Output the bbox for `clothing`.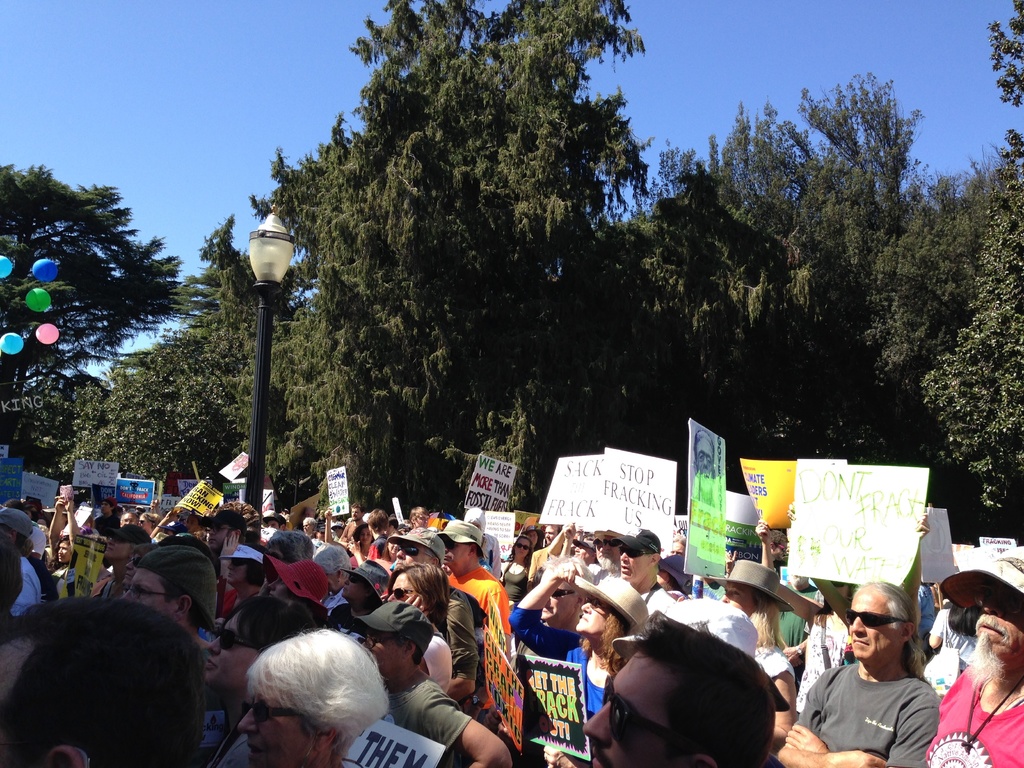
rect(437, 513, 510, 621).
